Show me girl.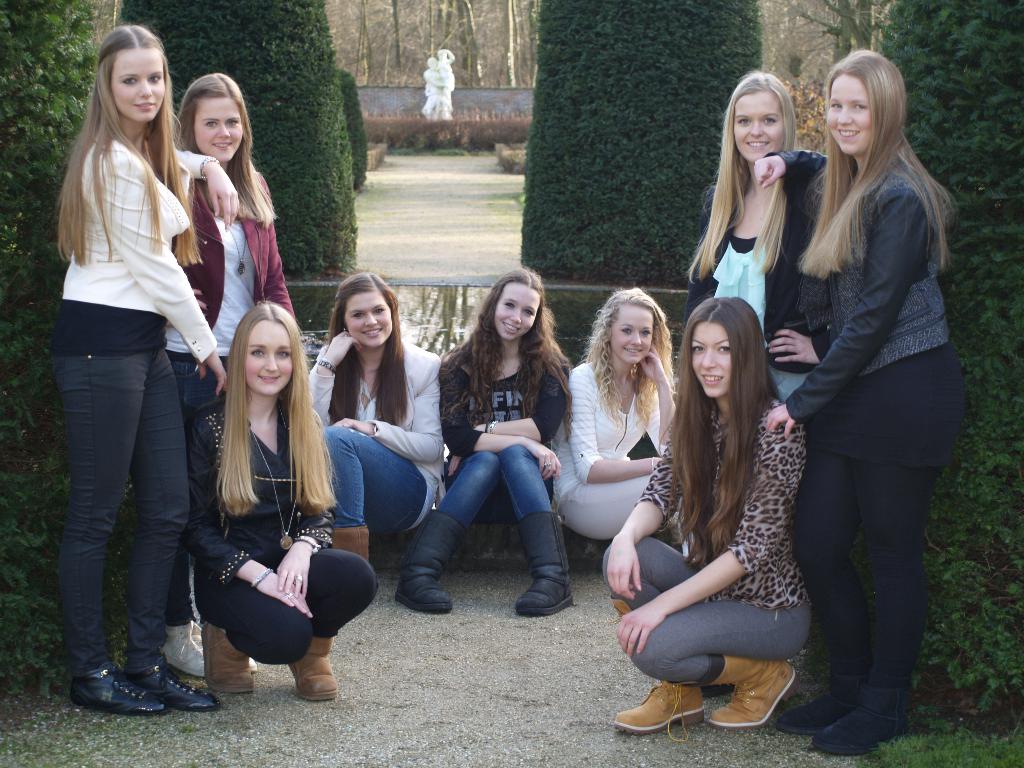
girl is here: (x1=47, y1=22, x2=240, y2=720).
